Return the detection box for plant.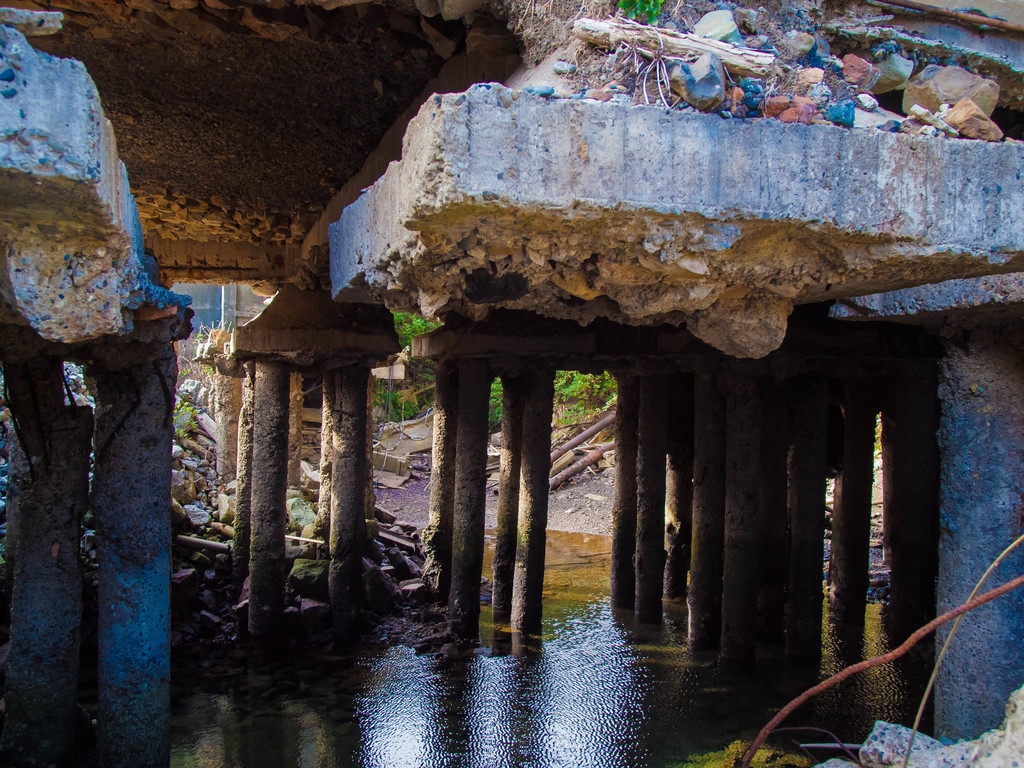
607:2:671:29.
